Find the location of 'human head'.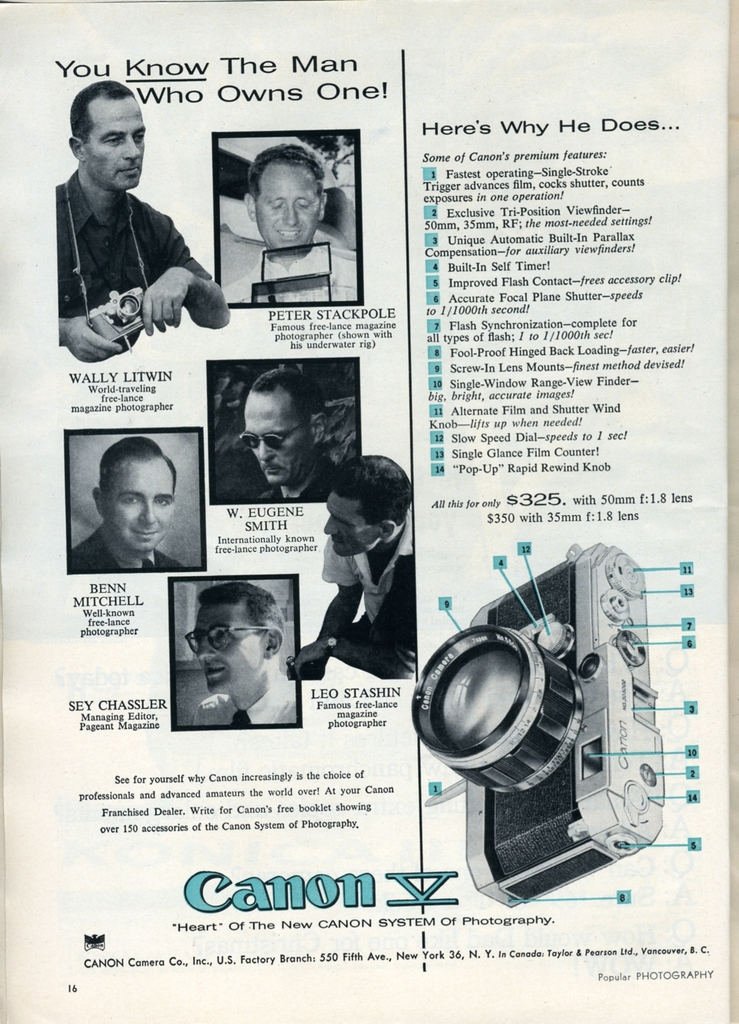
Location: 64/77/145/195.
